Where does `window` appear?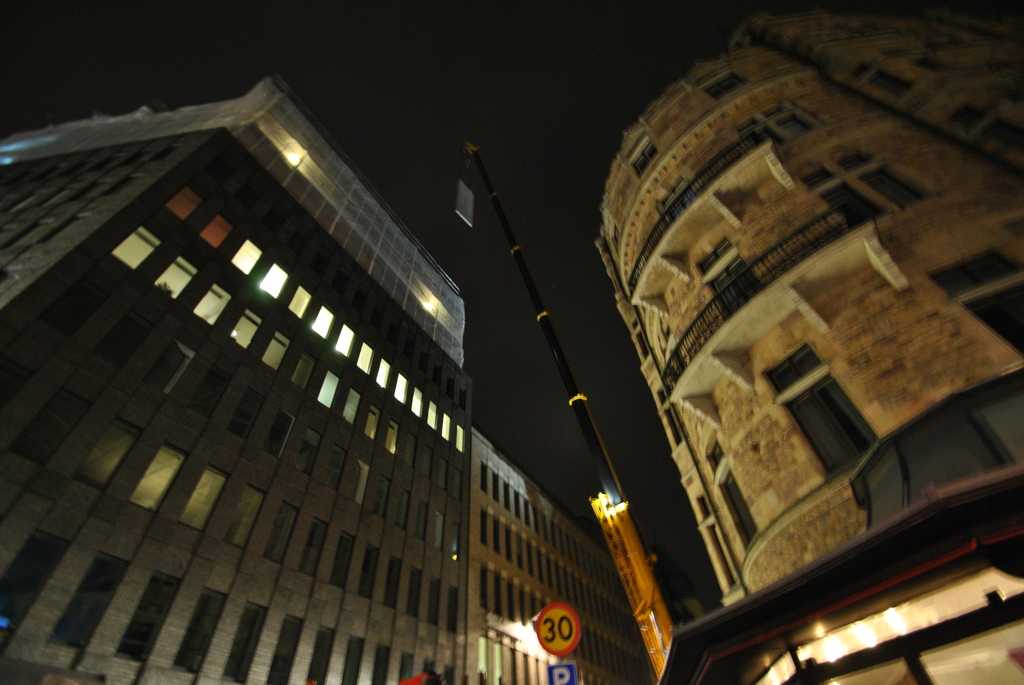
Appears at 114, 567, 184, 658.
